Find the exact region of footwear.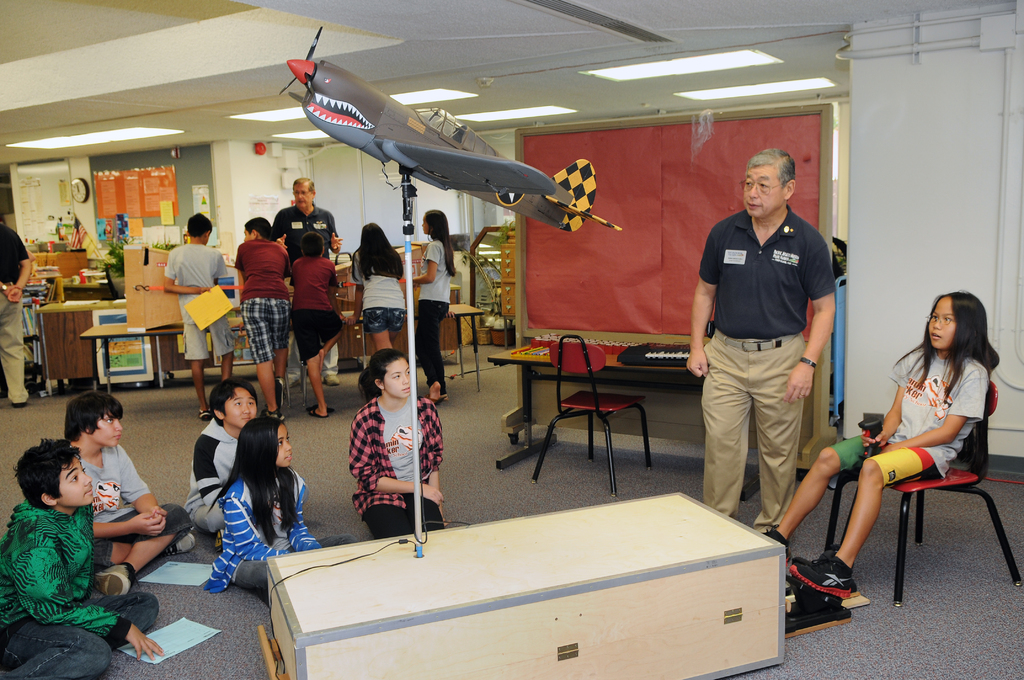
Exact region: 762 528 783 544.
